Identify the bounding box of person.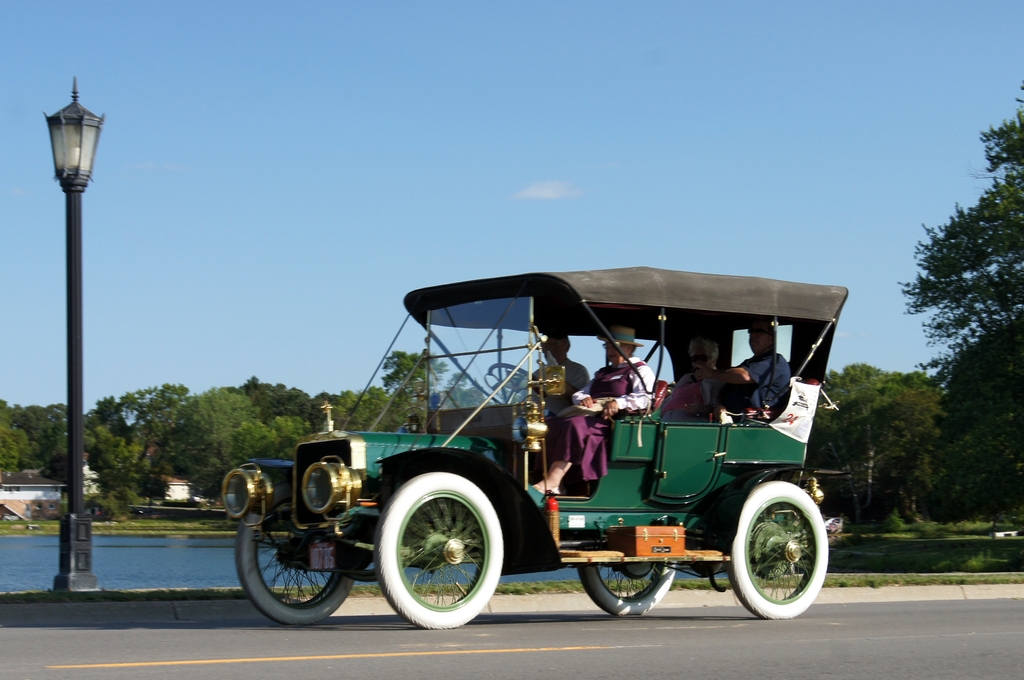
[left=531, top=325, right=654, bottom=493].
